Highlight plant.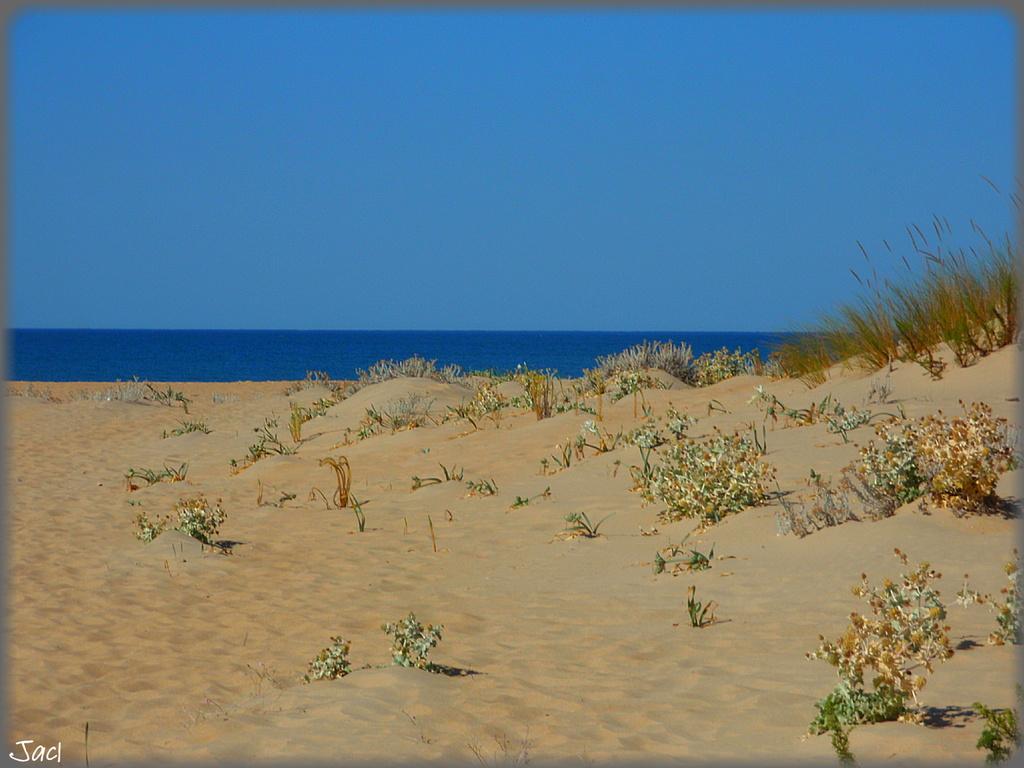
Highlighted region: [x1=283, y1=489, x2=298, y2=498].
